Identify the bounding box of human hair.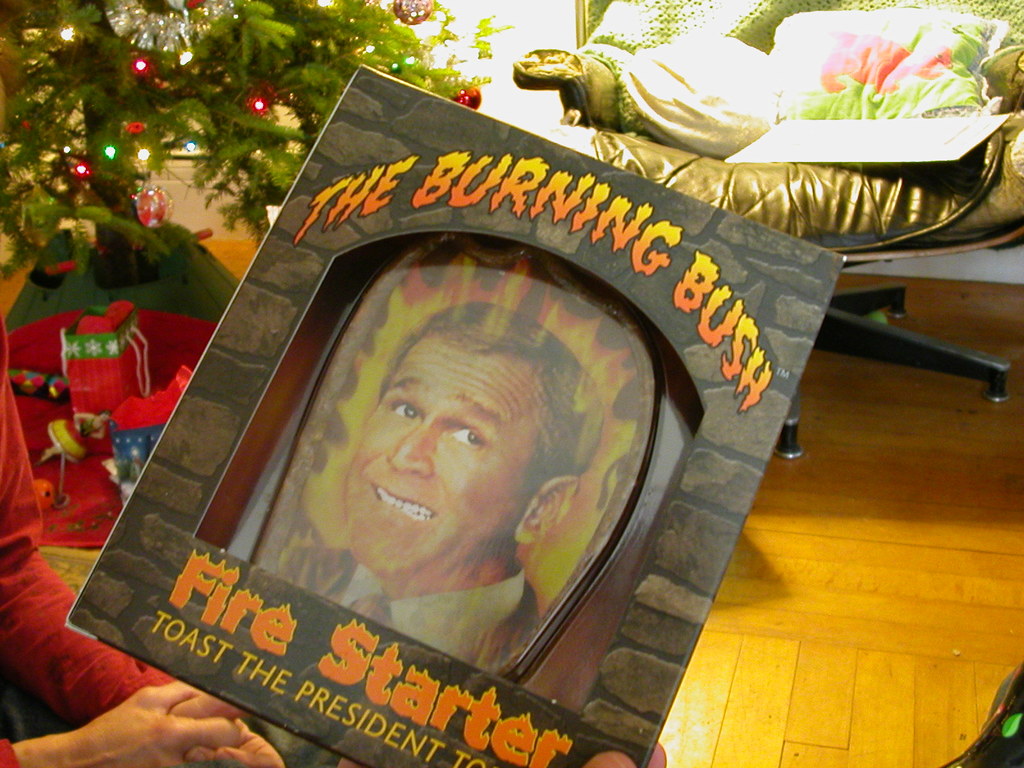
BBox(381, 302, 609, 513).
